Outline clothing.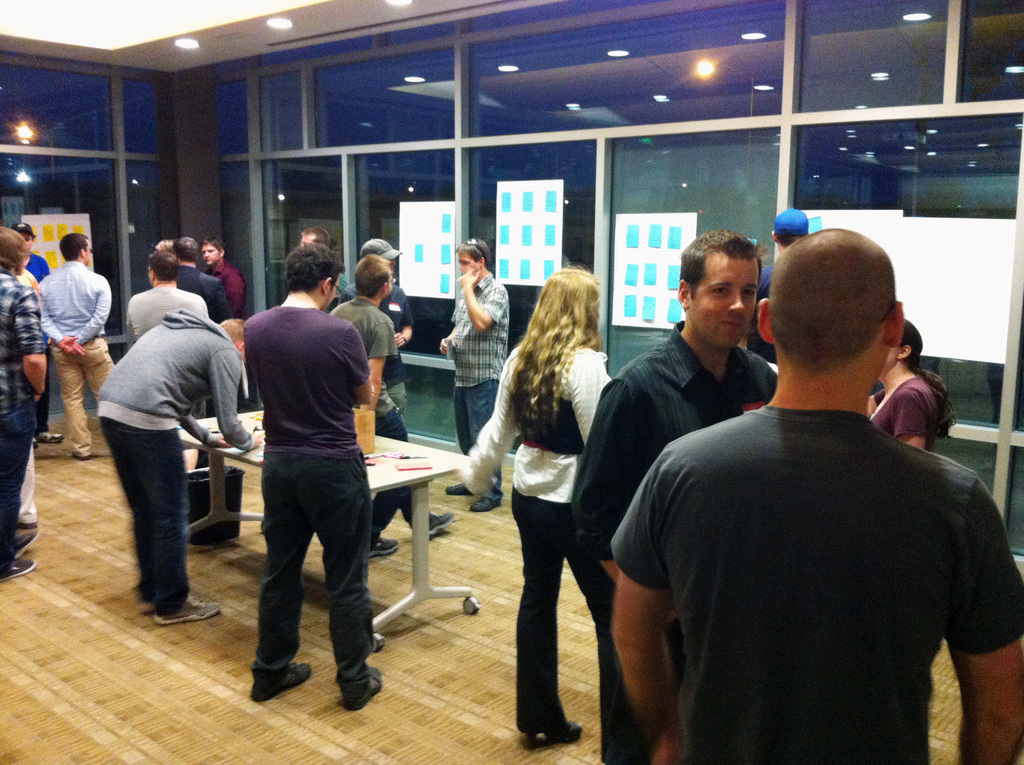
Outline: select_region(124, 284, 208, 341).
